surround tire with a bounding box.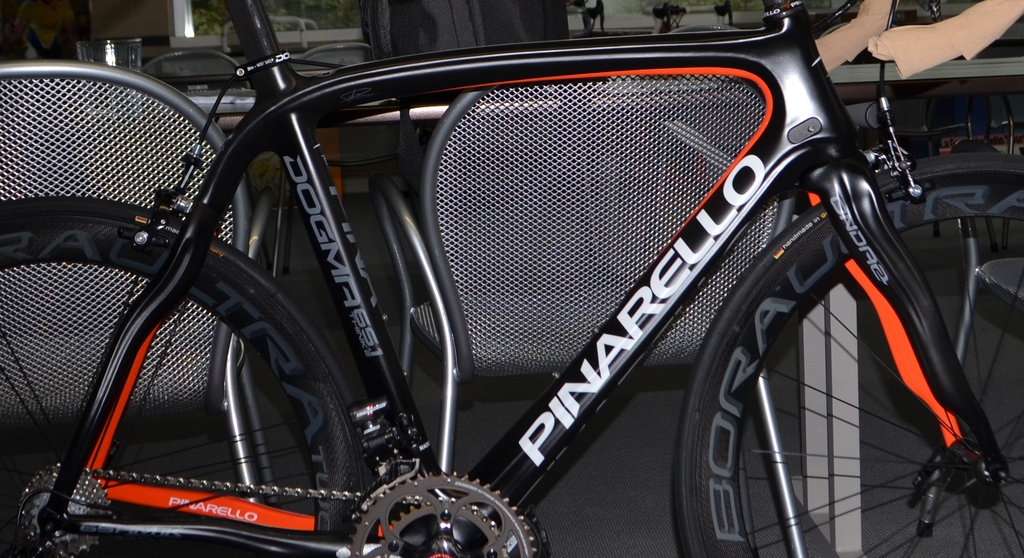
x1=0 y1=196 x2=356 y2=557.
